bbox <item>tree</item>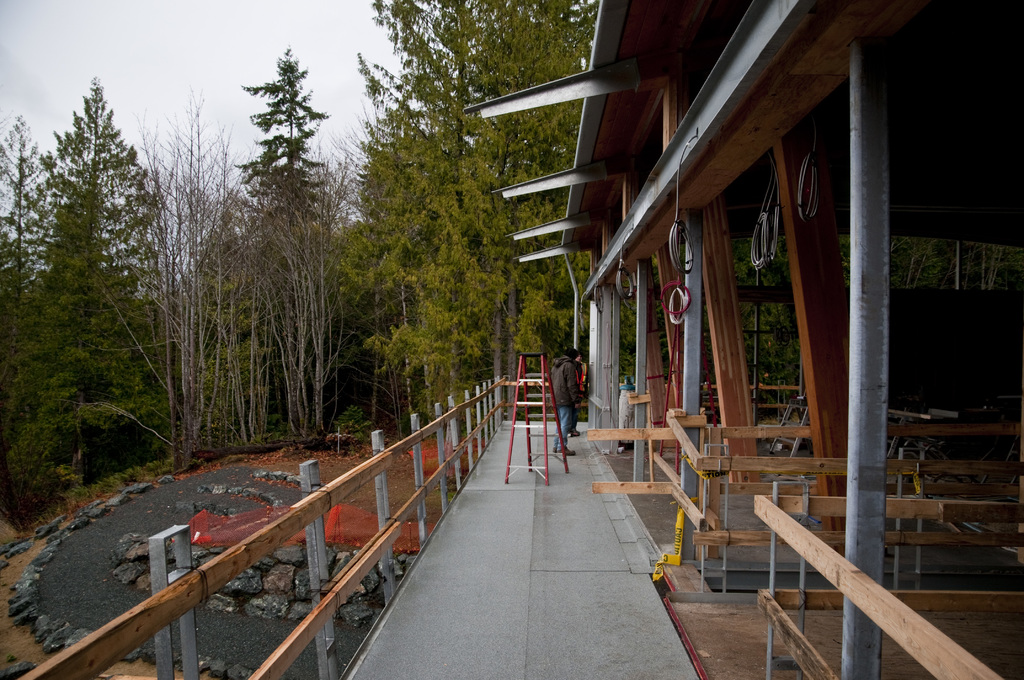
(x1=180, y1=47, x2=363, y2=445)
